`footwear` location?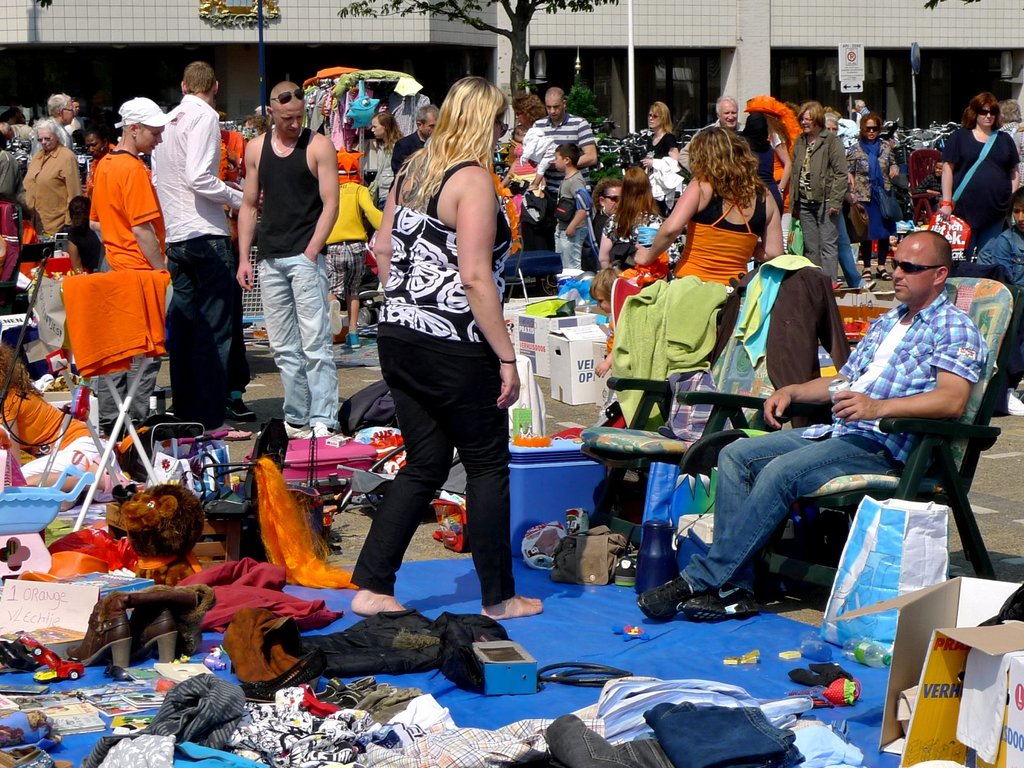
BBox(131, 599, 180, 659)
